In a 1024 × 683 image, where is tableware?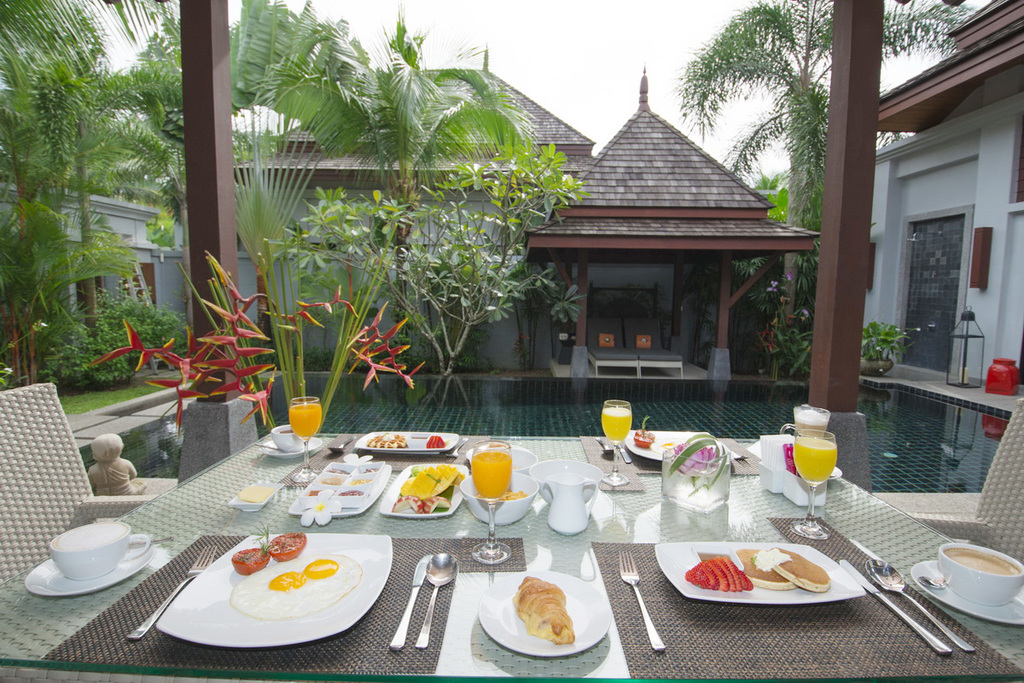
[416, 550, 460, 648].
